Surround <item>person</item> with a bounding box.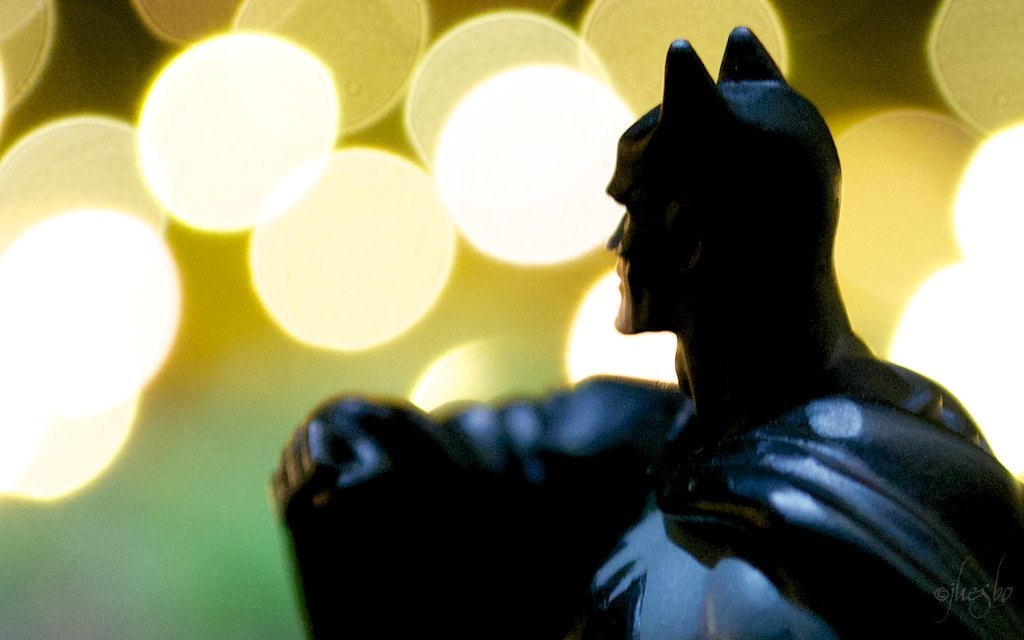
bbox=[355, 34, 1002, 639].
